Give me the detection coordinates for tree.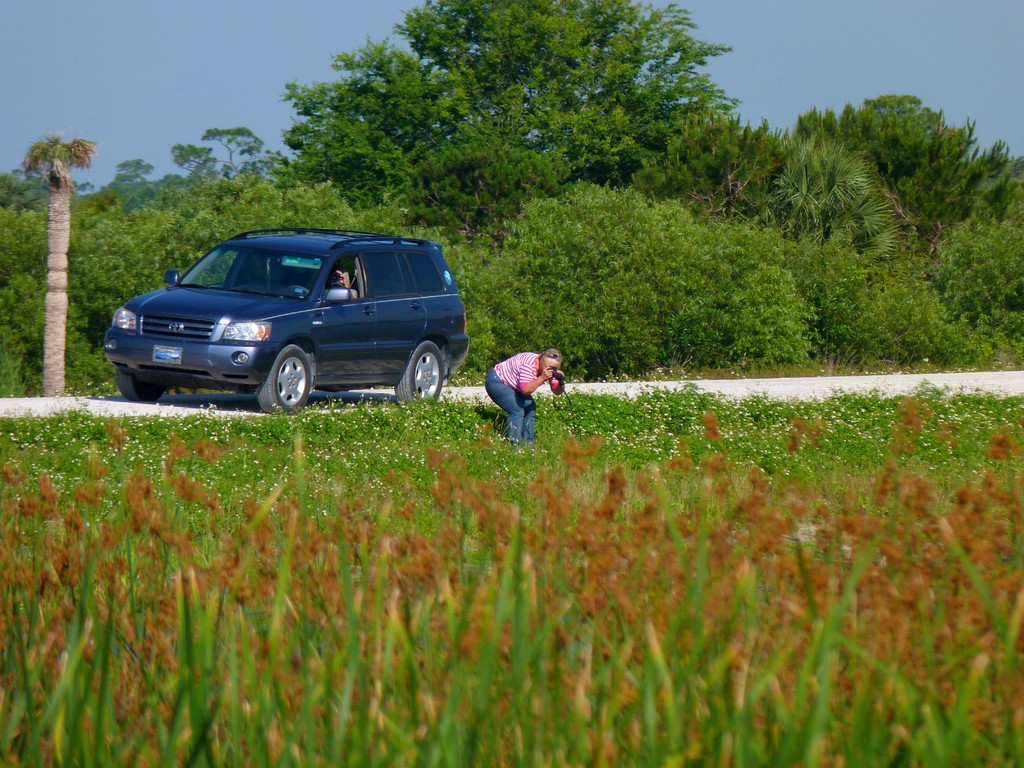
x1=0, y1=161, x2=47, y2=398.
